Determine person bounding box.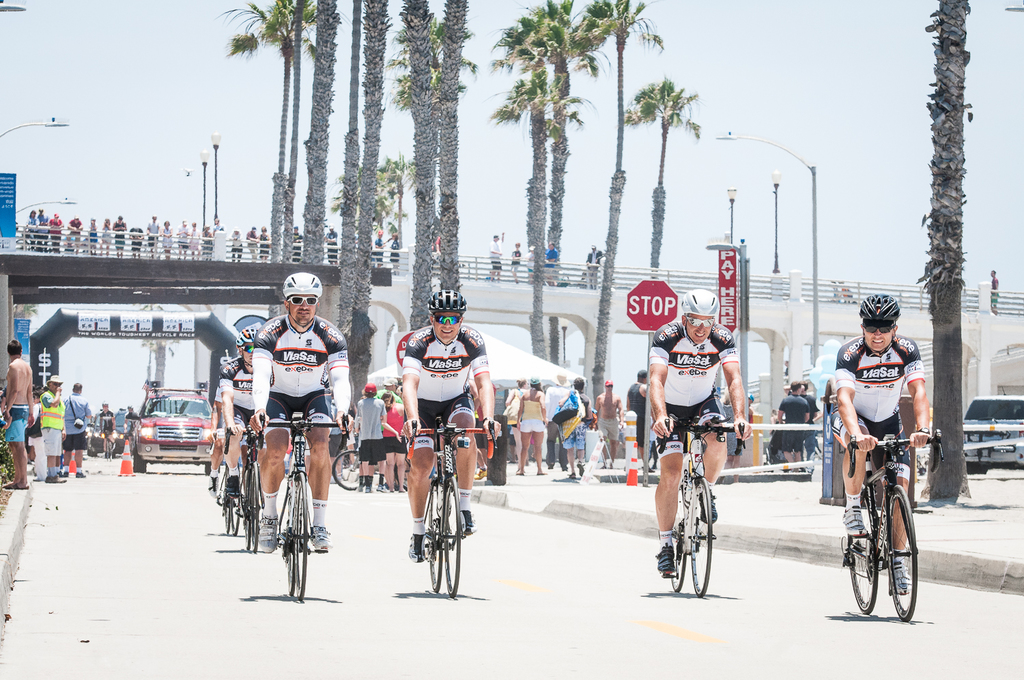
Determined: {"x1": 321, "y1": 225, "x2": 339, "y2": 261}.
